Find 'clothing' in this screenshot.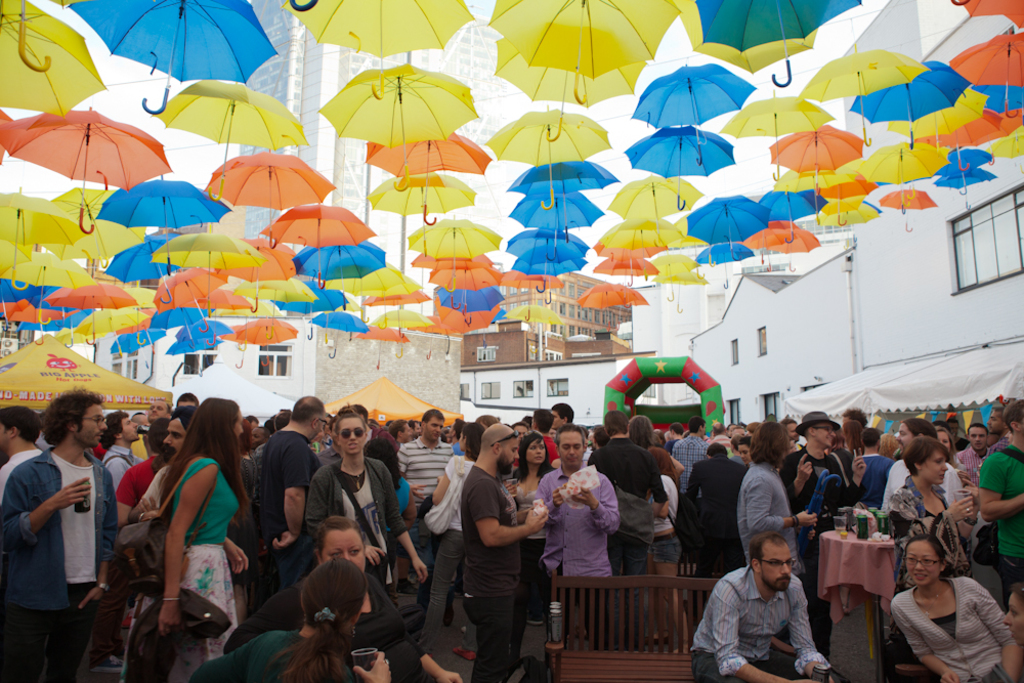
The bounding box for 'clothing' is {"left": 250, "top": 421, "right": 321, "bottom": 594}.
